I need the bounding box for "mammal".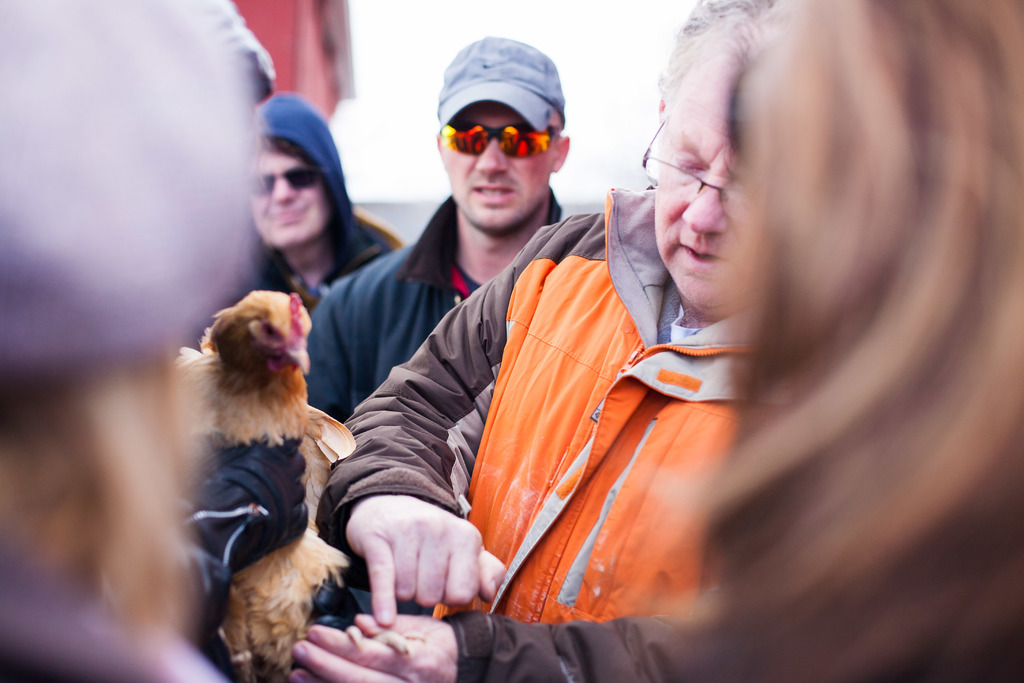
Here it is: box(184, 431, 305, 648).
